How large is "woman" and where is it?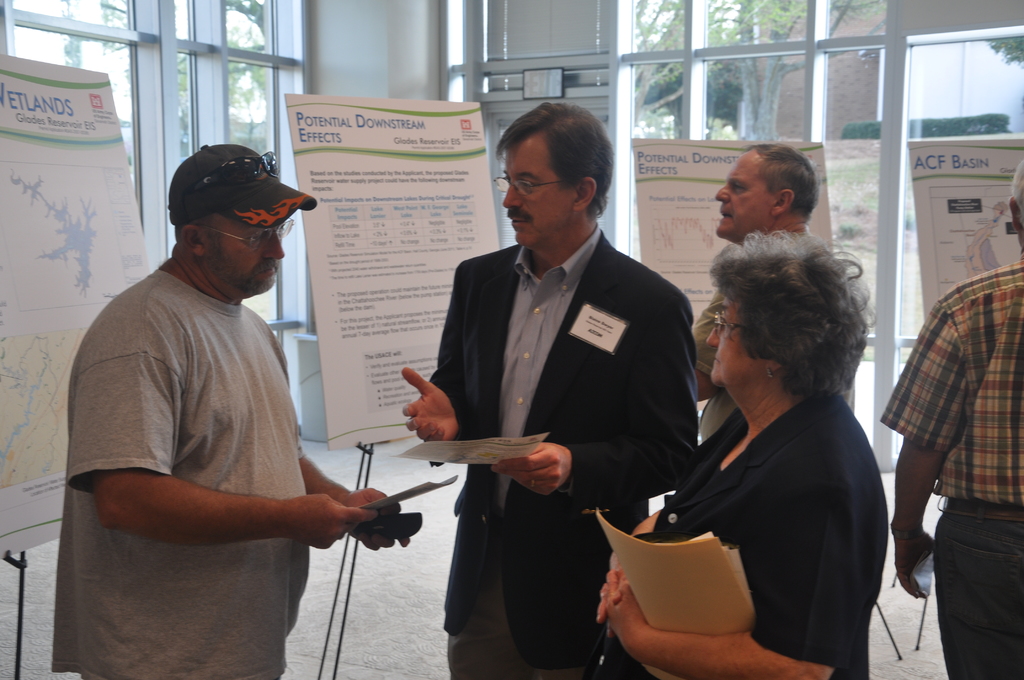
Bounding box: x1=646 y1=219 x2=900 y2=679.
